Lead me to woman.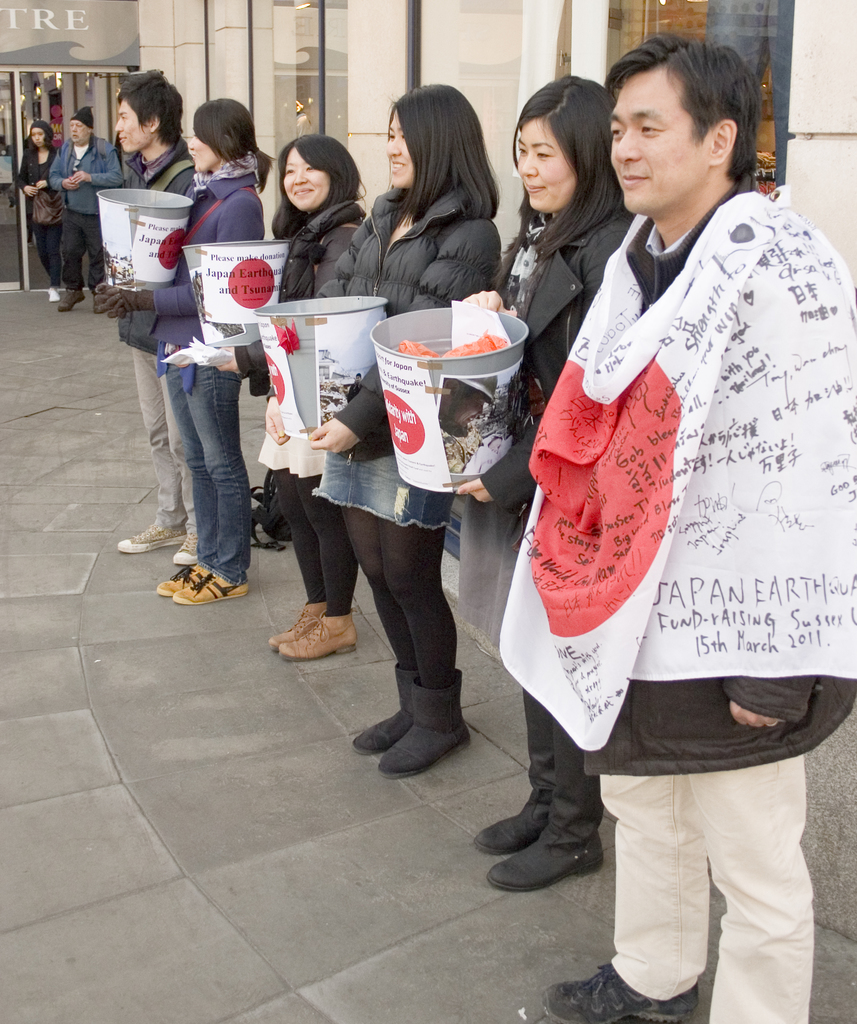
Lead to (x1=17, y1=118, x2=63, y2=300).
